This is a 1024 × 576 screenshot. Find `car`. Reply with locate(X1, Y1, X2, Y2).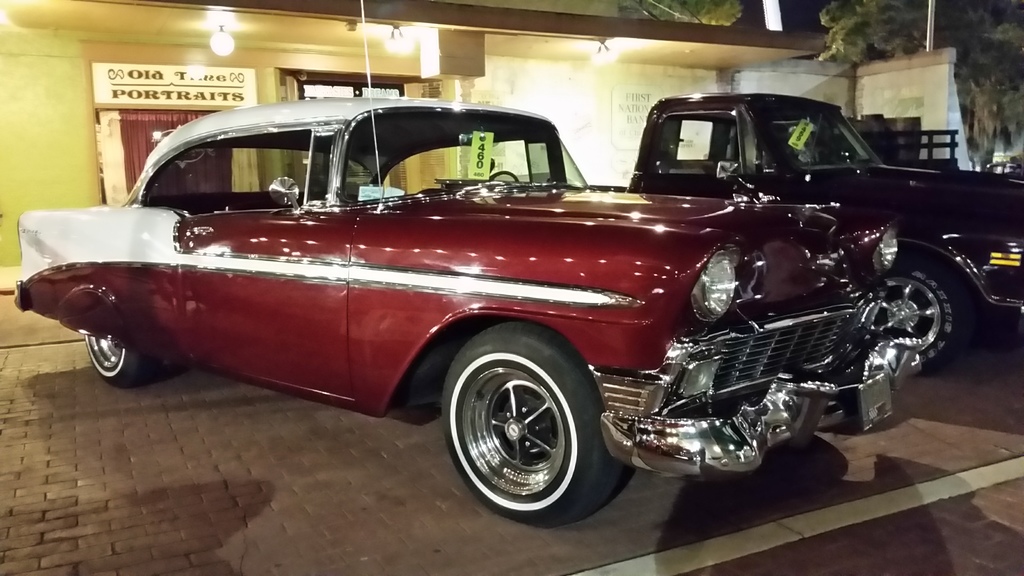
locate(15, 0, 931, 530).
